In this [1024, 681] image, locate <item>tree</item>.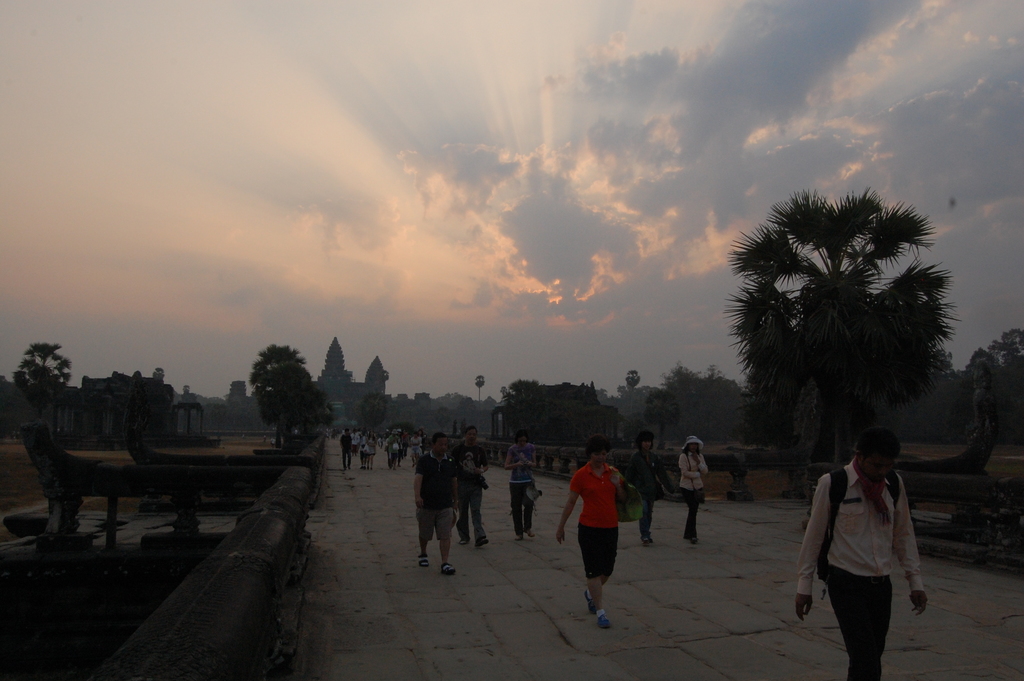
Bounding box: (655,363,751,445).
